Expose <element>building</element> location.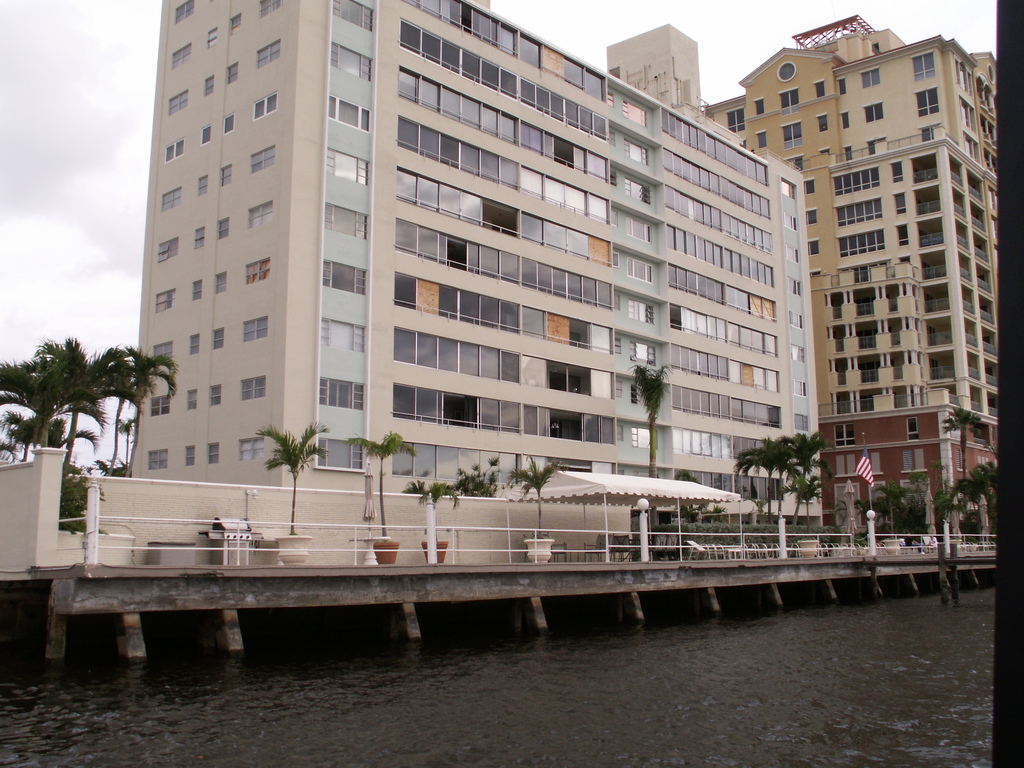
Exposed at bbox=[816, 397, 1000, 534].
